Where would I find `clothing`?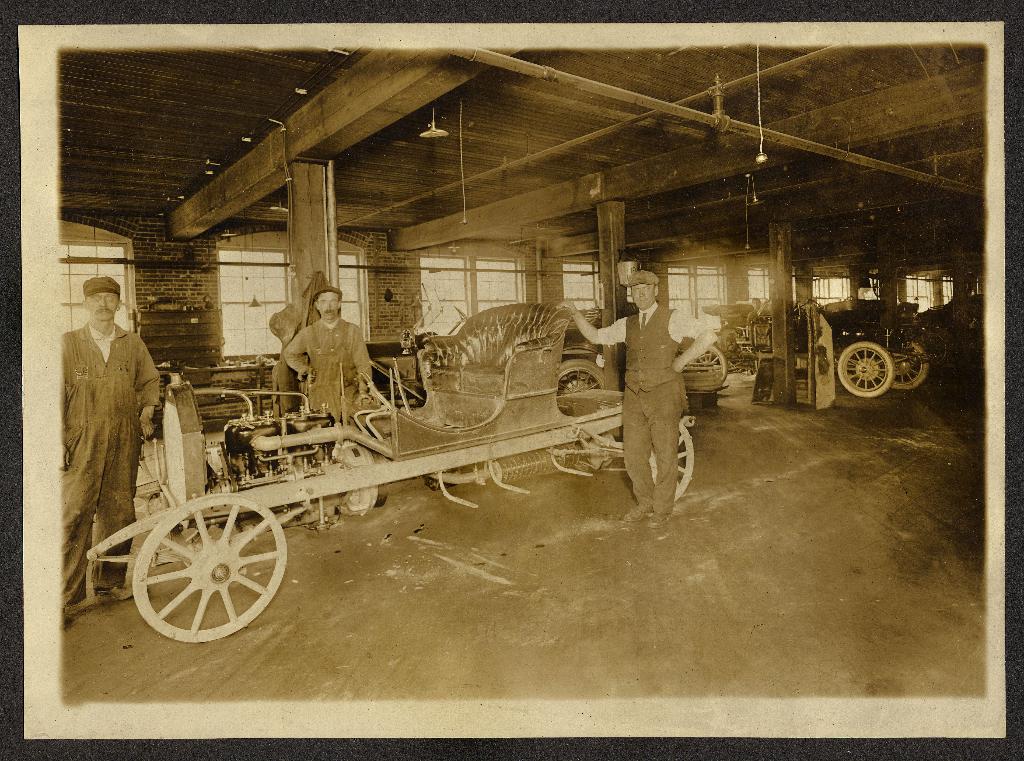
At bbox=(285, 309, 375, 441).
